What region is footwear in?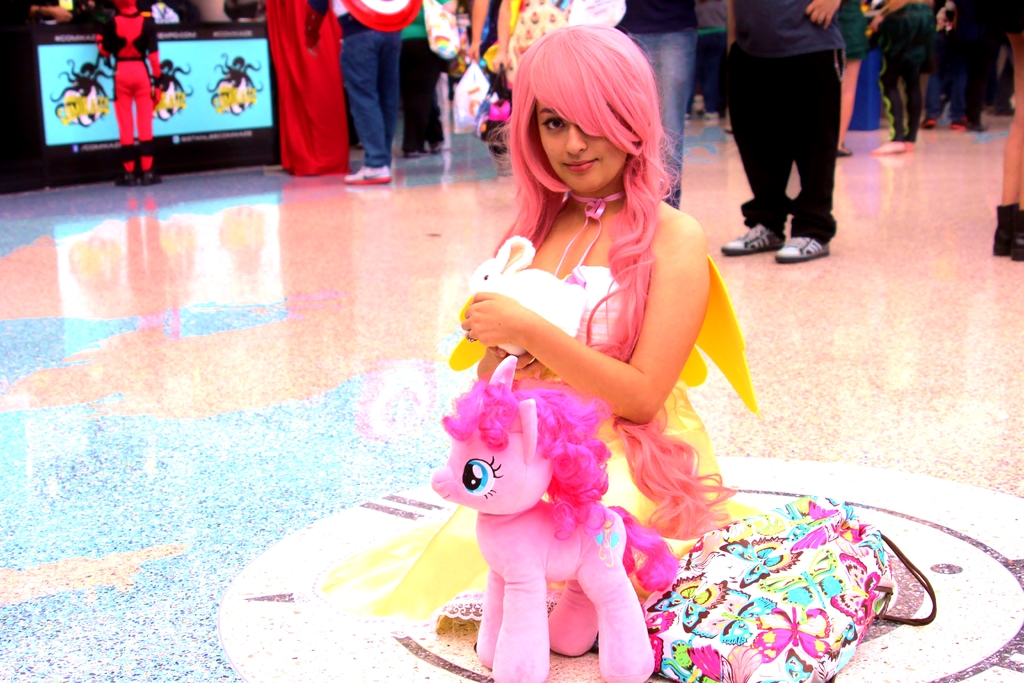
locate(109, 177, 137, 188).
